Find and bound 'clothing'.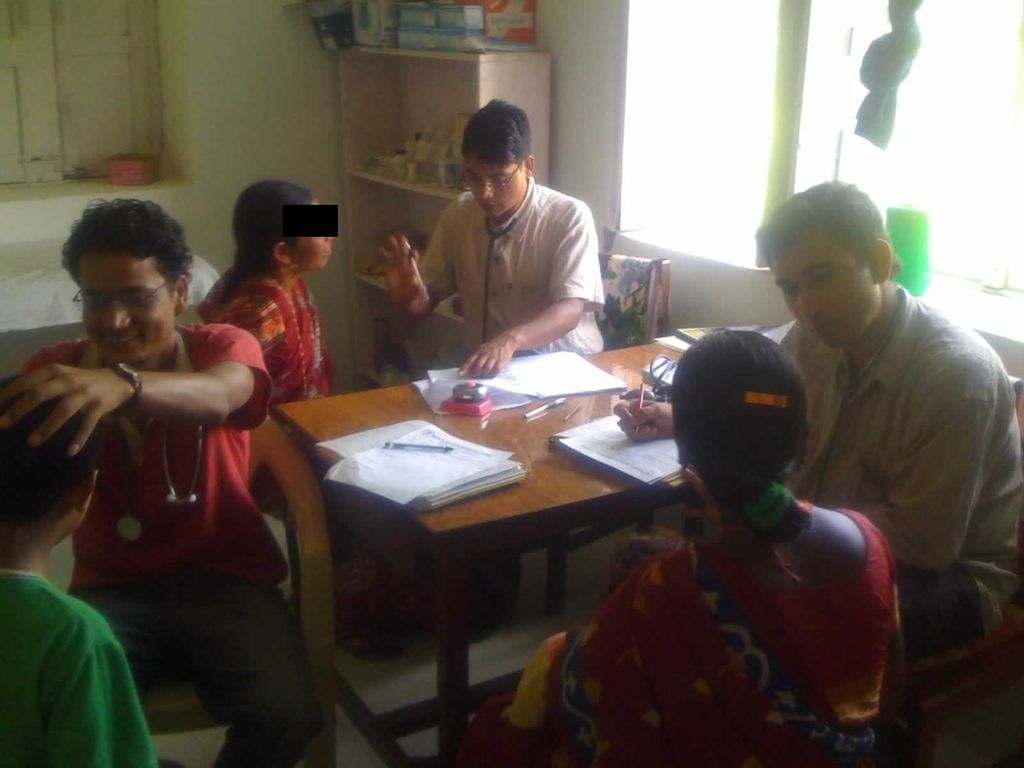
Bound: (x1=586, y1=527, x2=925, y2=767).
